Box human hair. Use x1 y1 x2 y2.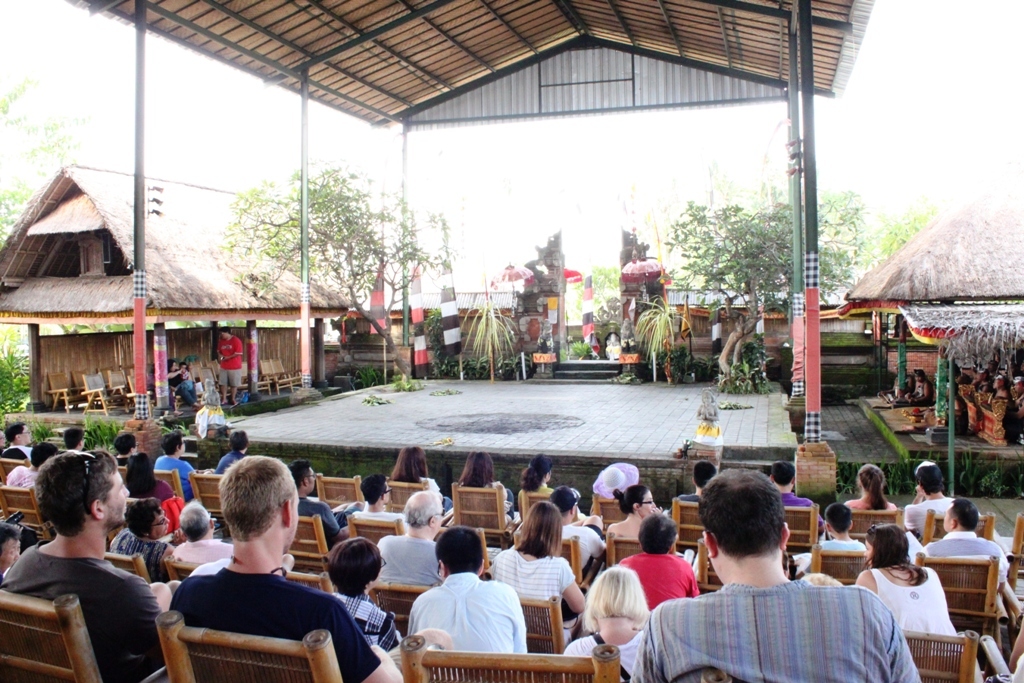
324 534 381 598.
